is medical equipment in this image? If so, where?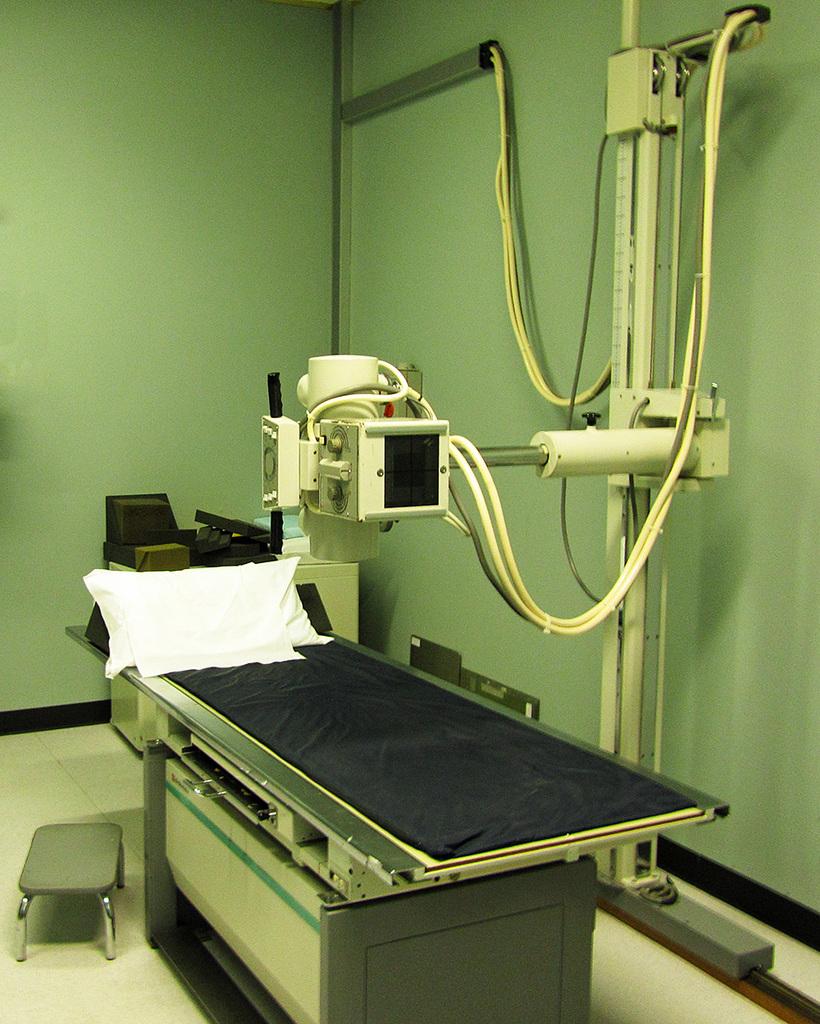
Yes, at 9, 820, 127, 956.
